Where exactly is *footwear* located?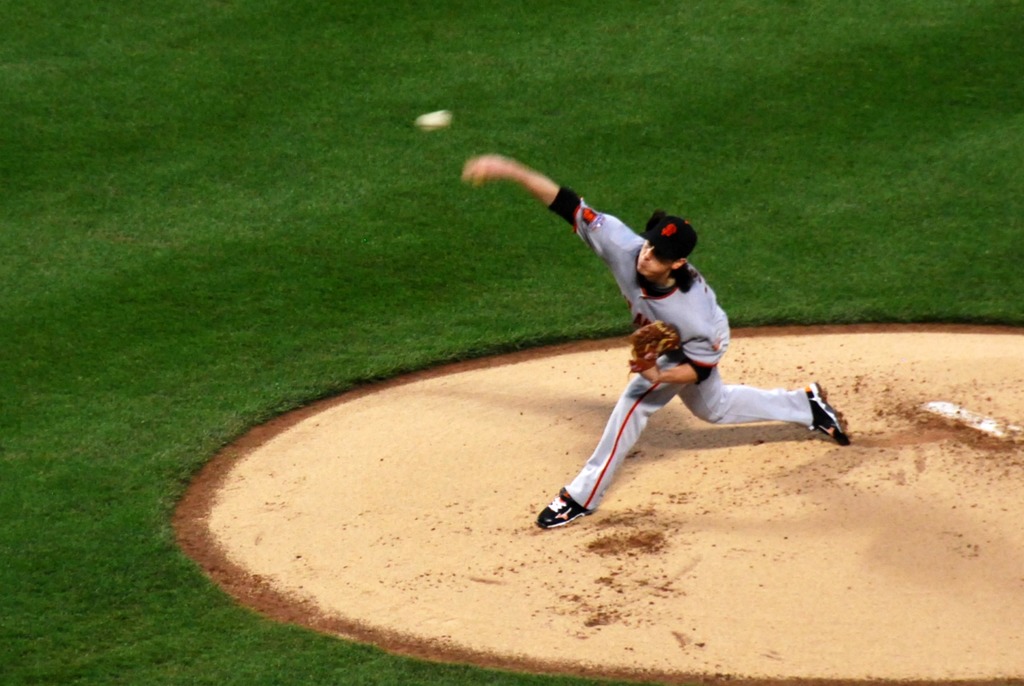
Its bounding box is locate(536, 486, 596, 529).
